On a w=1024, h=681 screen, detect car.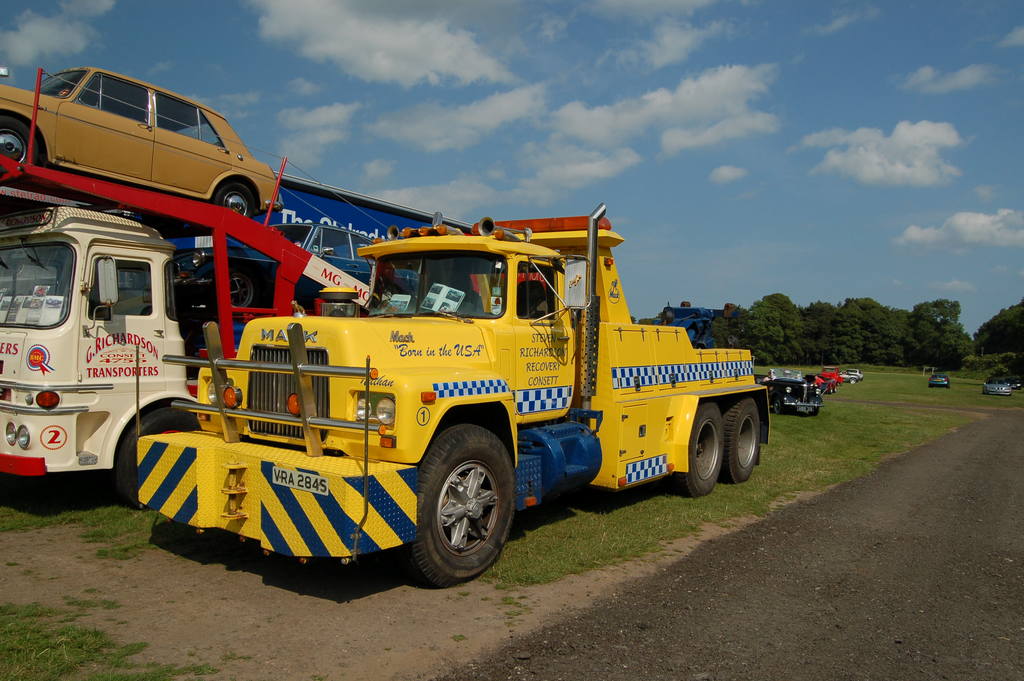
BBox(823, 365, 844, 385).
